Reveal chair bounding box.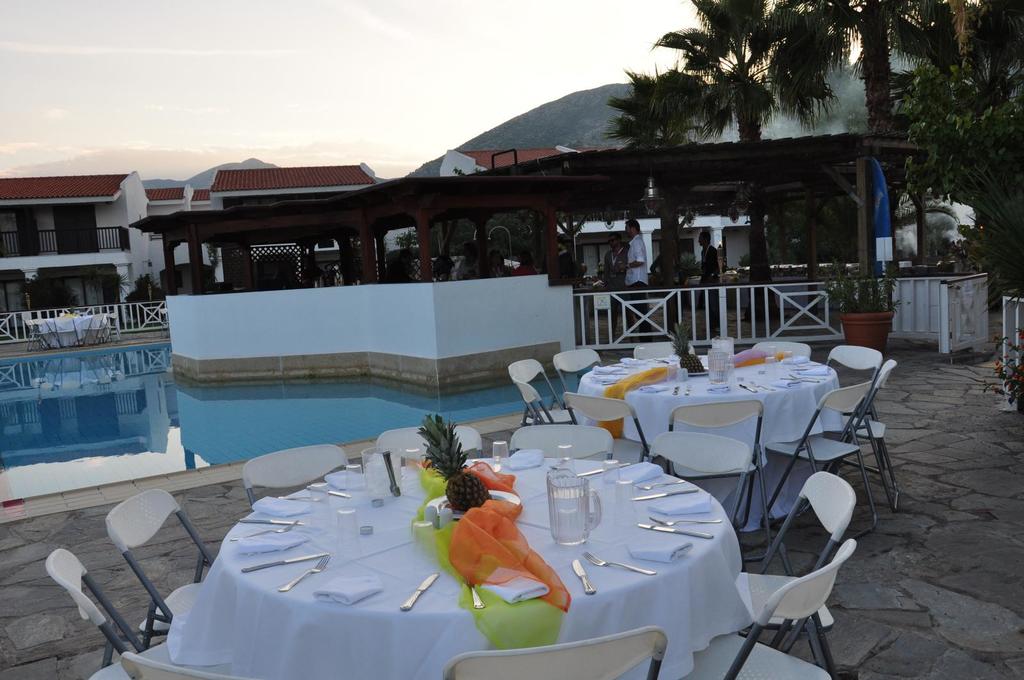
Revealed: left=751, top=341, right=813, bottom=360.
